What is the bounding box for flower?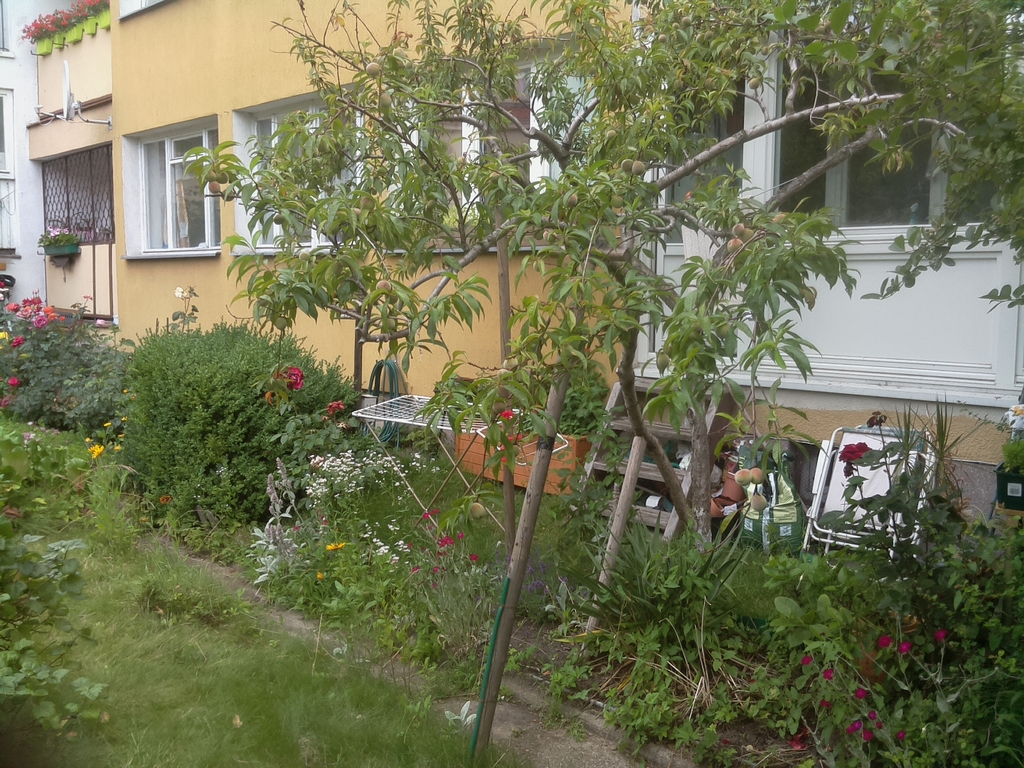
327 399 344 414.
